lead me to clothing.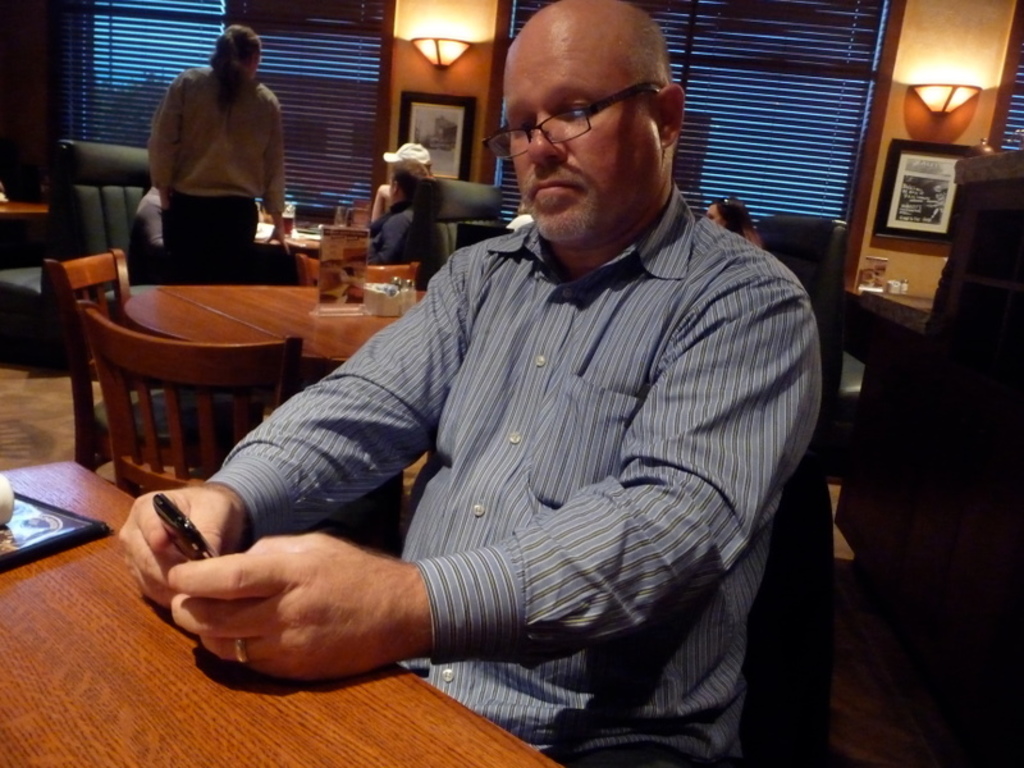
Lead to l=134, t=186, r=175, b=255.
